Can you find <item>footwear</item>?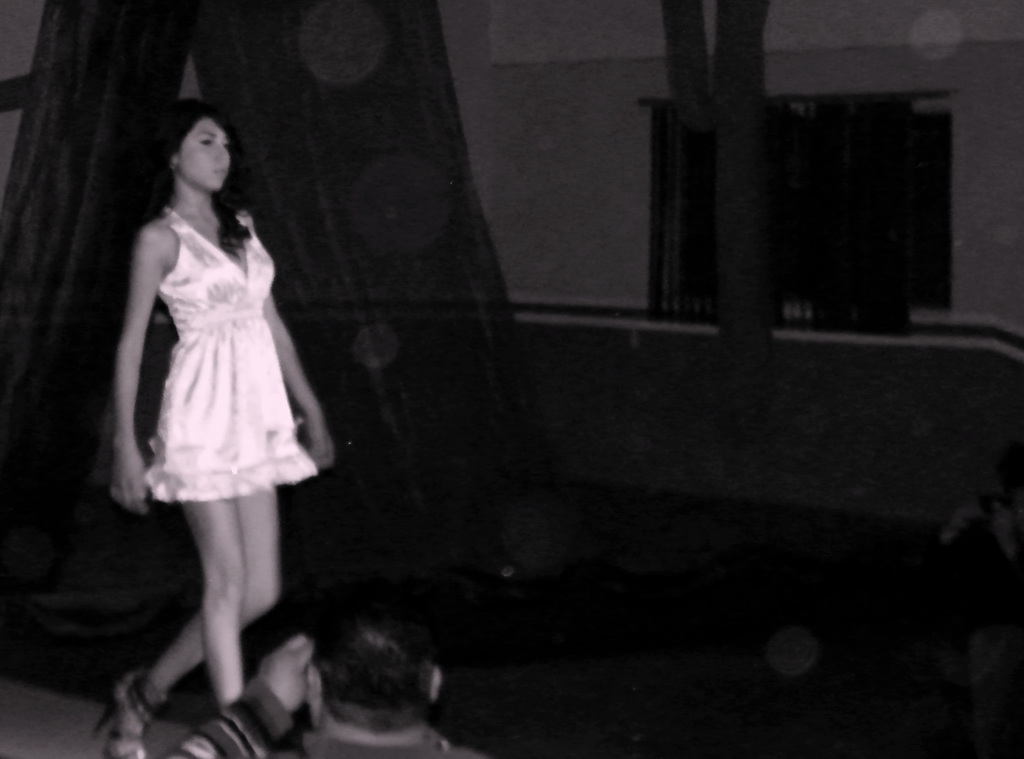
Yes, bounding box: 93/667/158/758.
